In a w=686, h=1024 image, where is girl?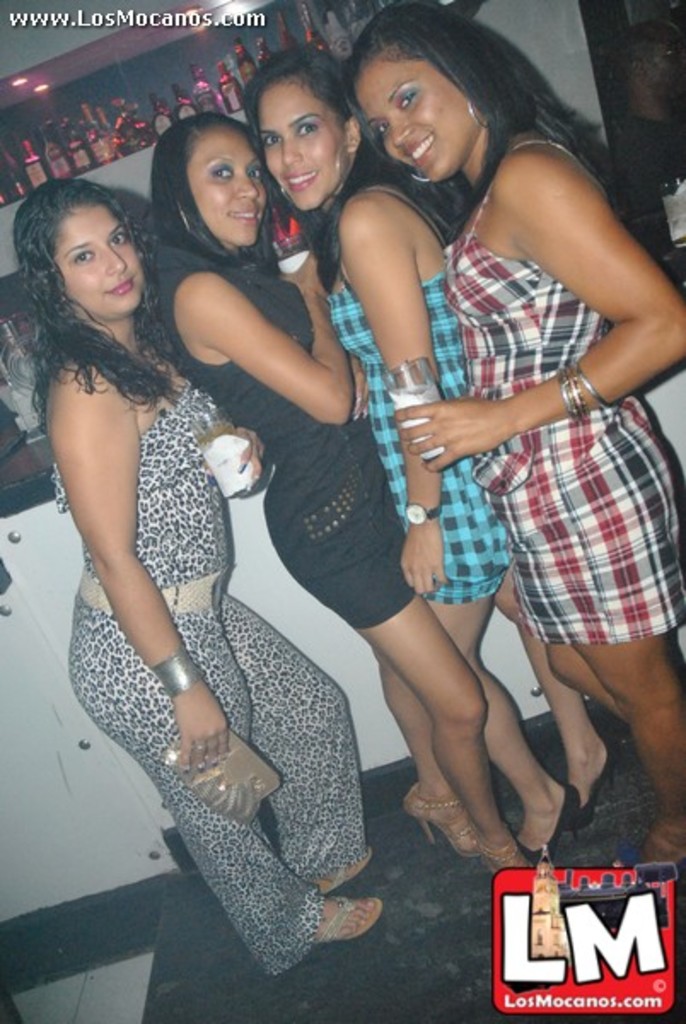
<box>343,0,684,876</box>.
